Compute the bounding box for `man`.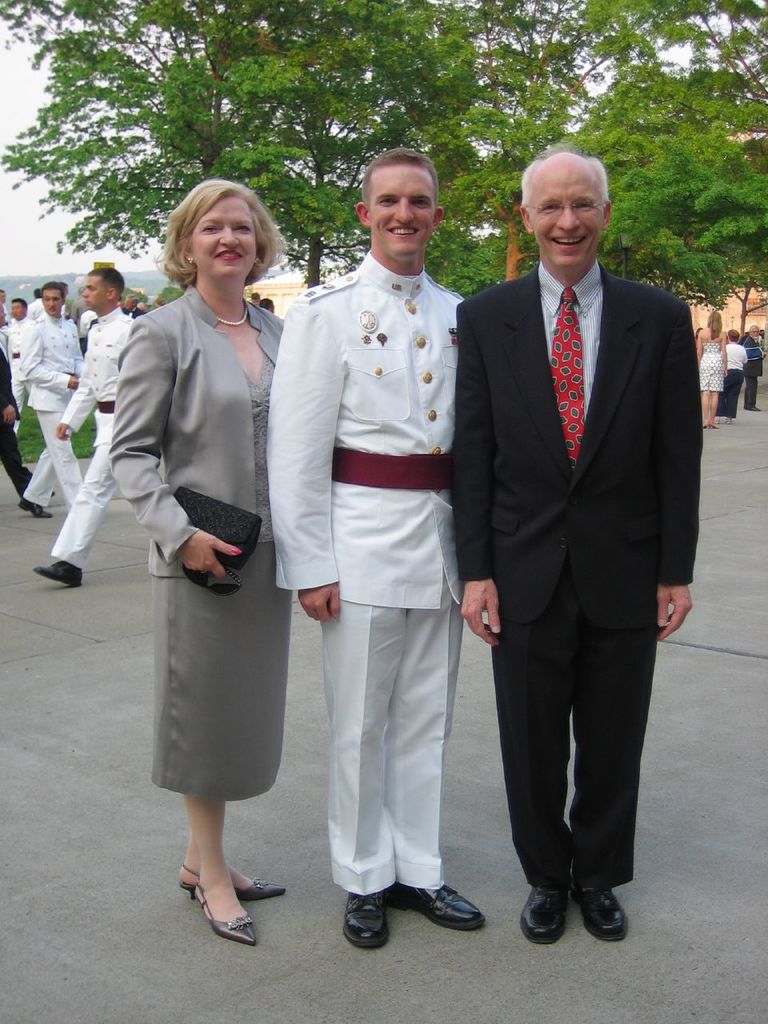
[x1=741, y1=321, x2=767, y2=413].
